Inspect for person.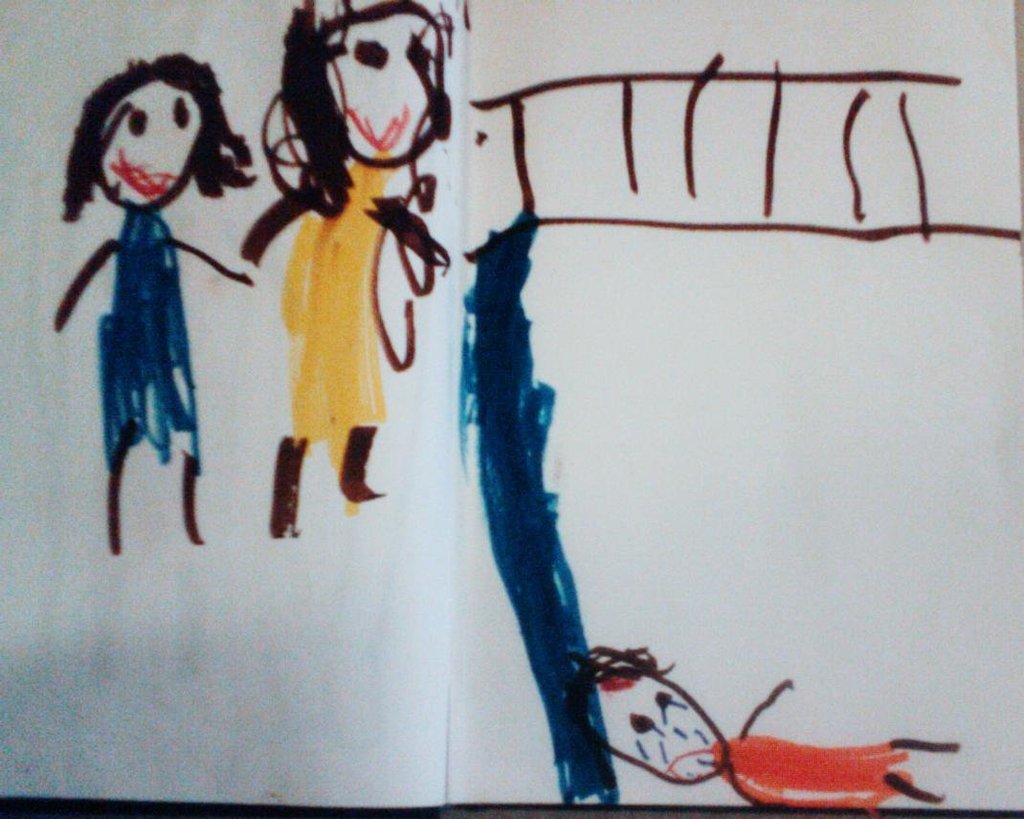
Inspection: (x1=41, y1=29, x2=257, y2=619).
